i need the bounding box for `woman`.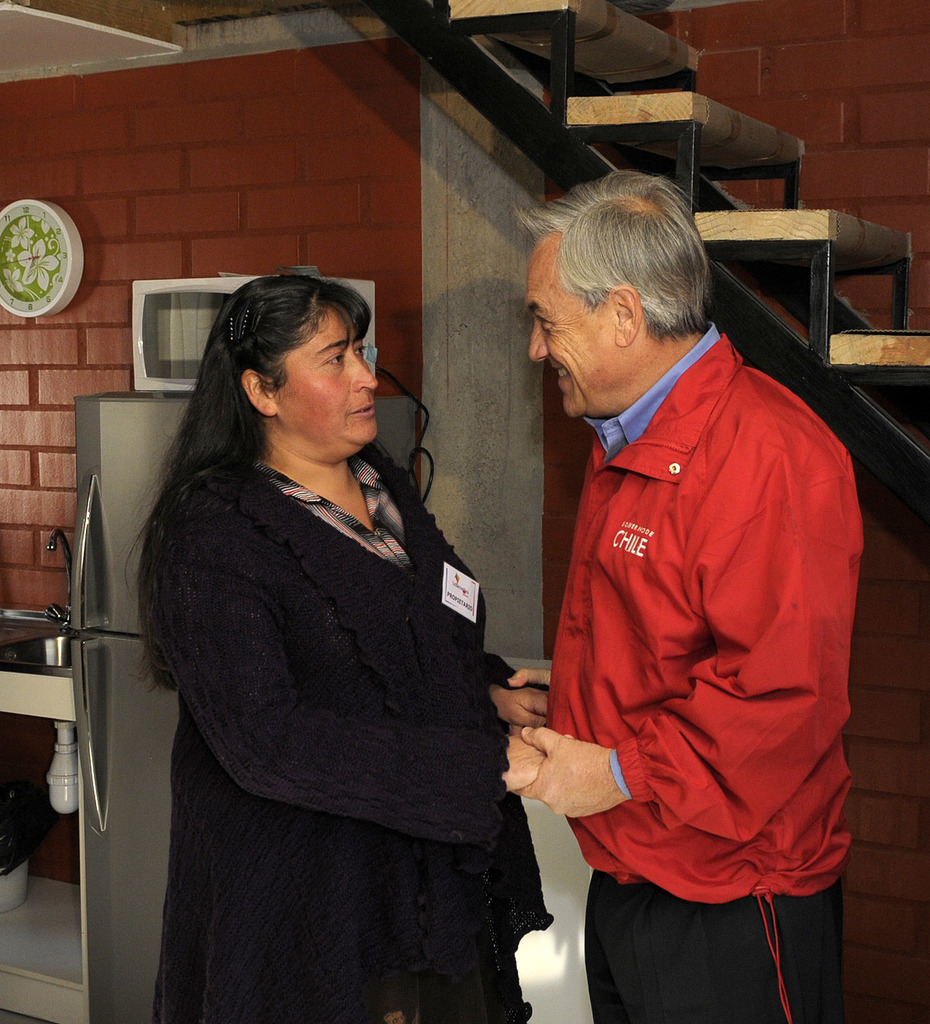
Here it is: x1=134 y1=248 x2=545 y2=1023.
